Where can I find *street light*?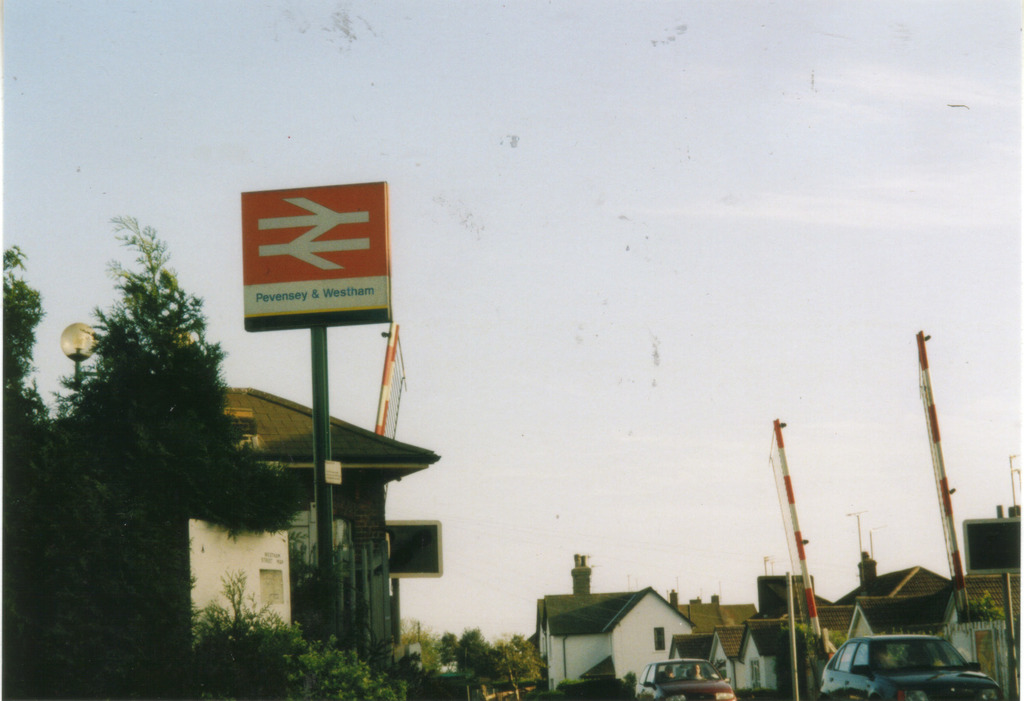
You can find it at bbox=(49, 314, 102, 415).
